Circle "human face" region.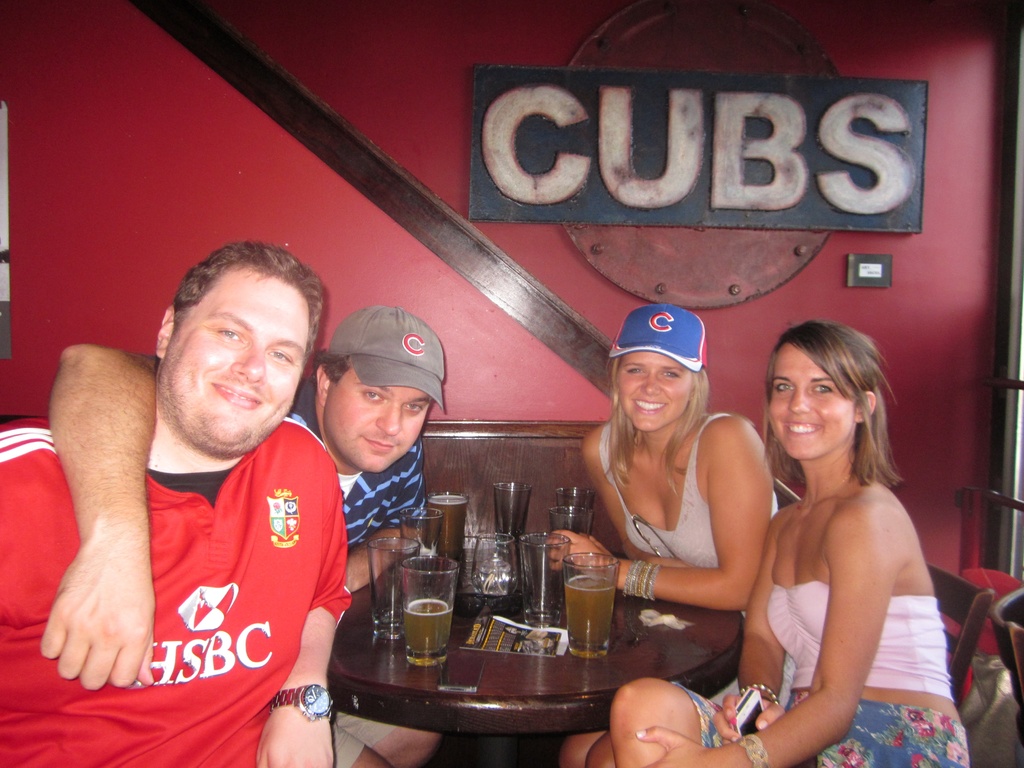
Region: left=171, top=283, right=300, bottom=450.
